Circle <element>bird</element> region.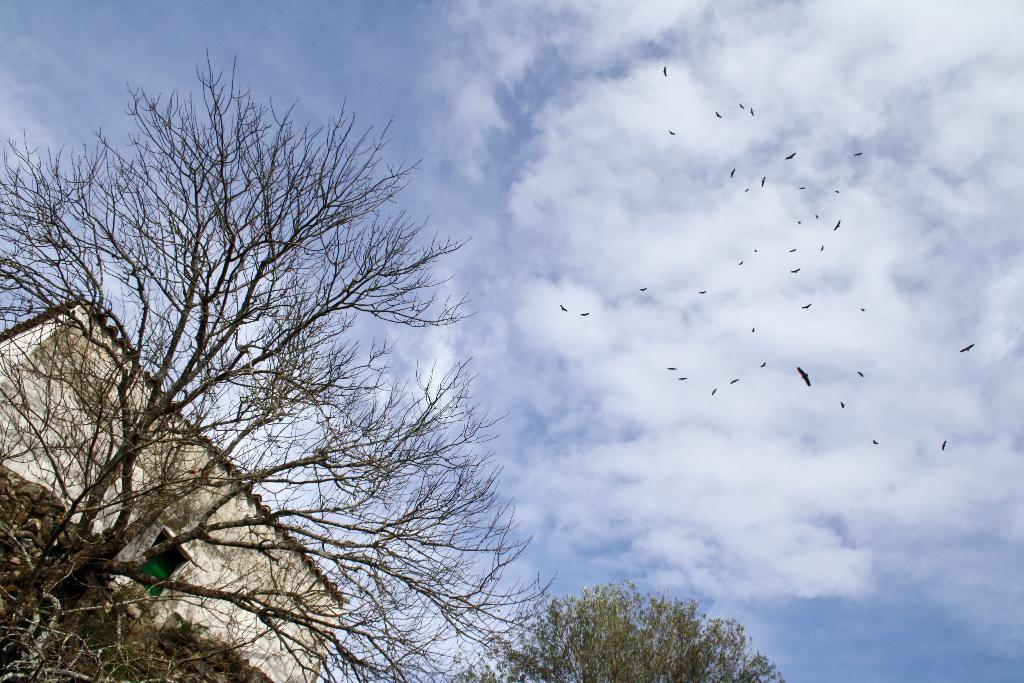
Region: <bbox>665, 363, 678, 372</bbox>.
